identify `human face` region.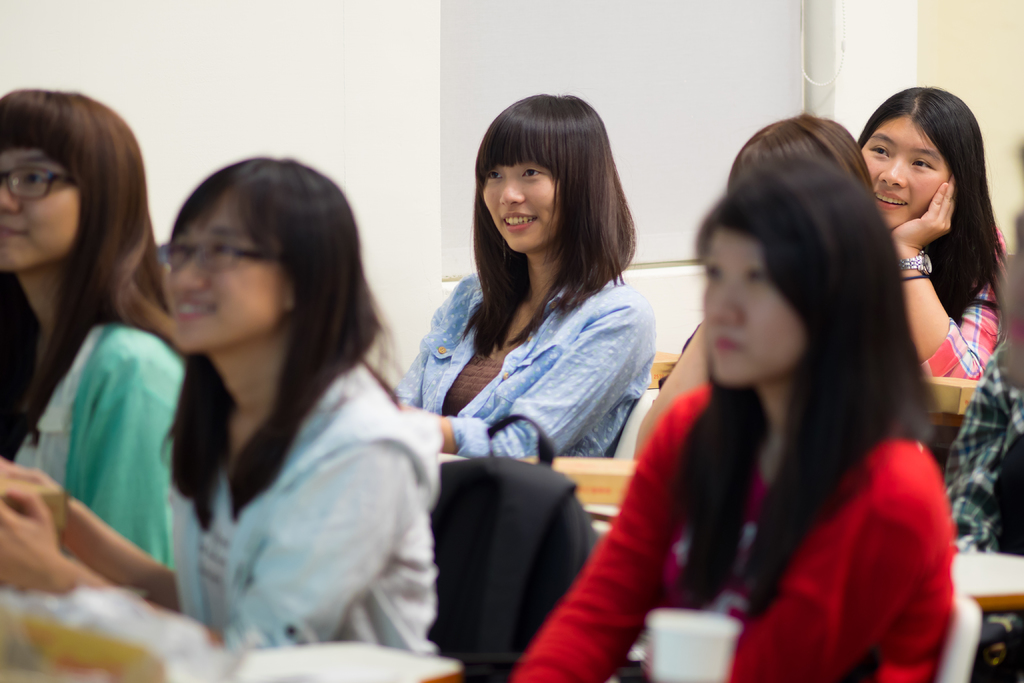
Region: region(163, 192, 288, 349).
